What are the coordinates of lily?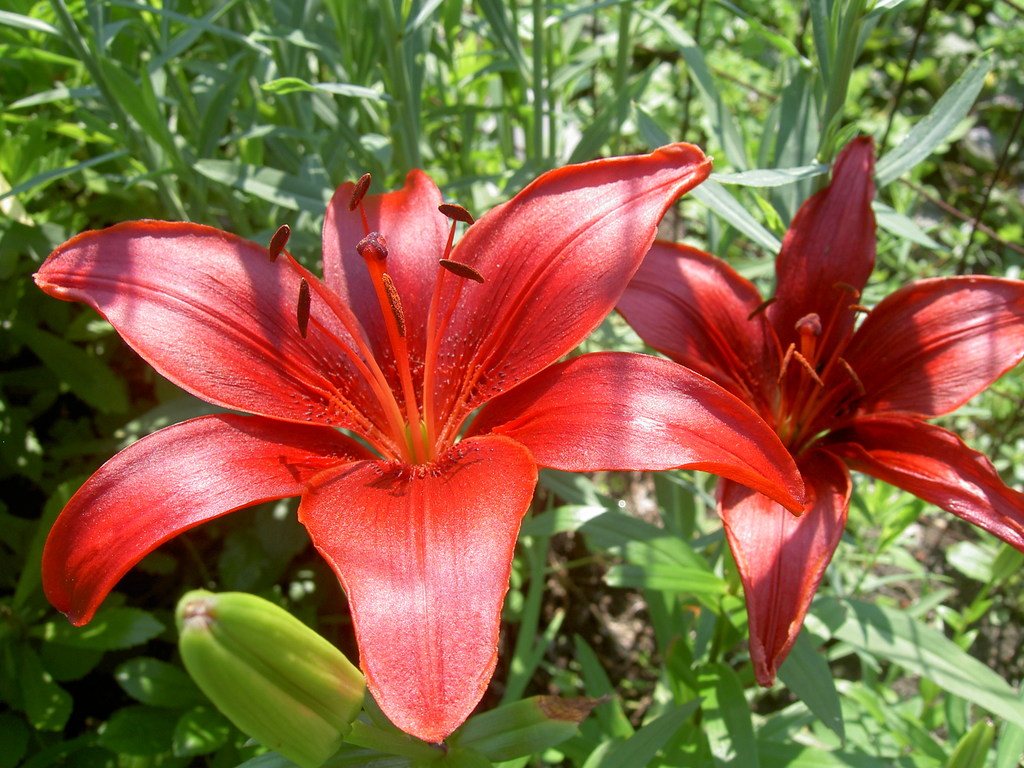
bbox(28, 140, 808, 753).
